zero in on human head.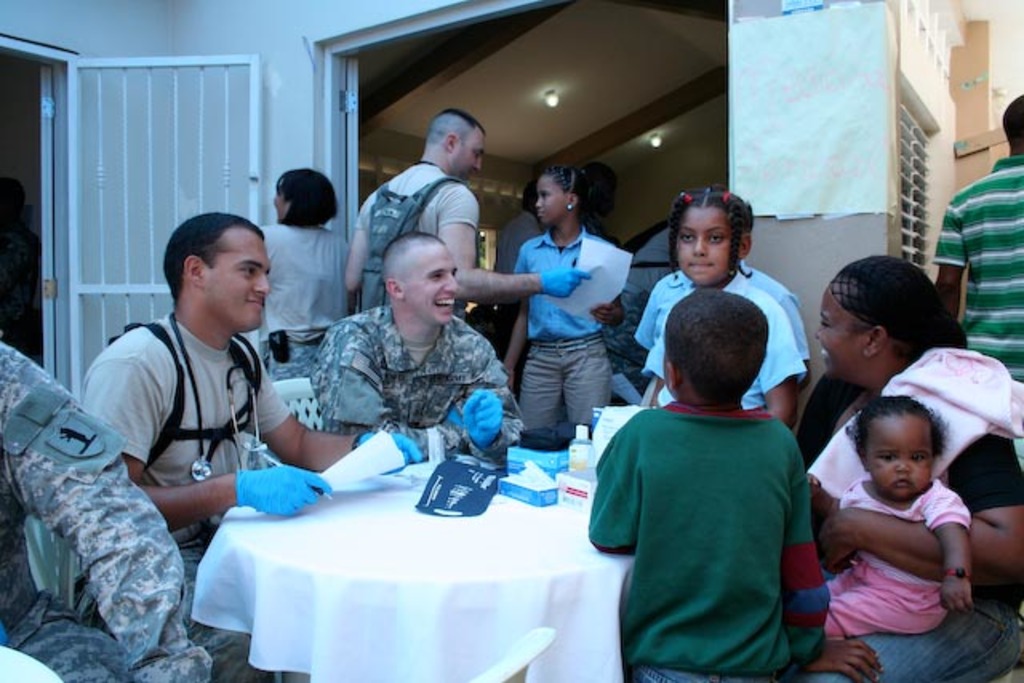
Zeroed in: detection(579, 158, 618, 221).
